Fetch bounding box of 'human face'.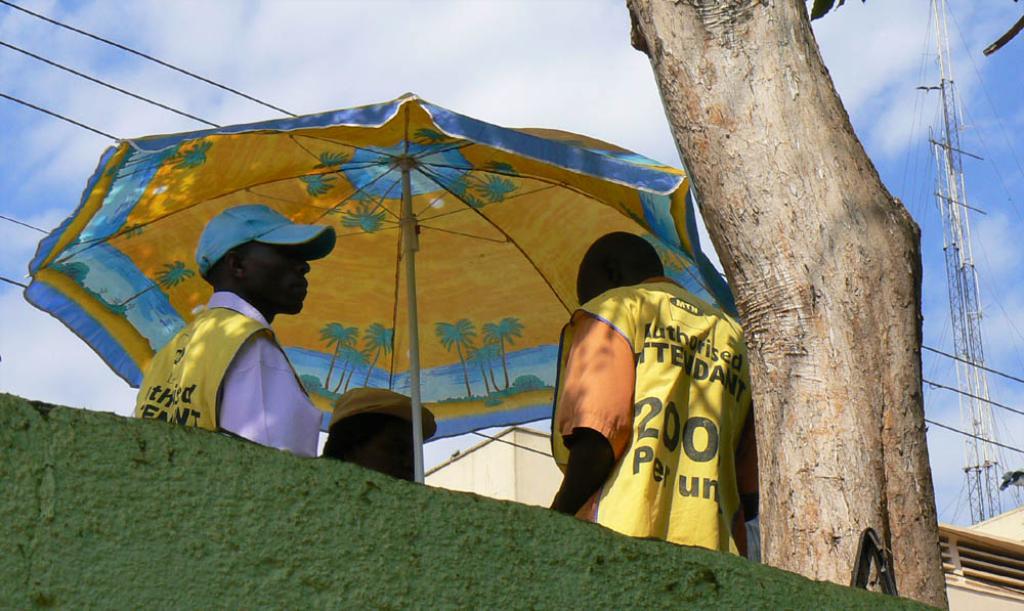
Bbox: [577, 253, 607, 303].
